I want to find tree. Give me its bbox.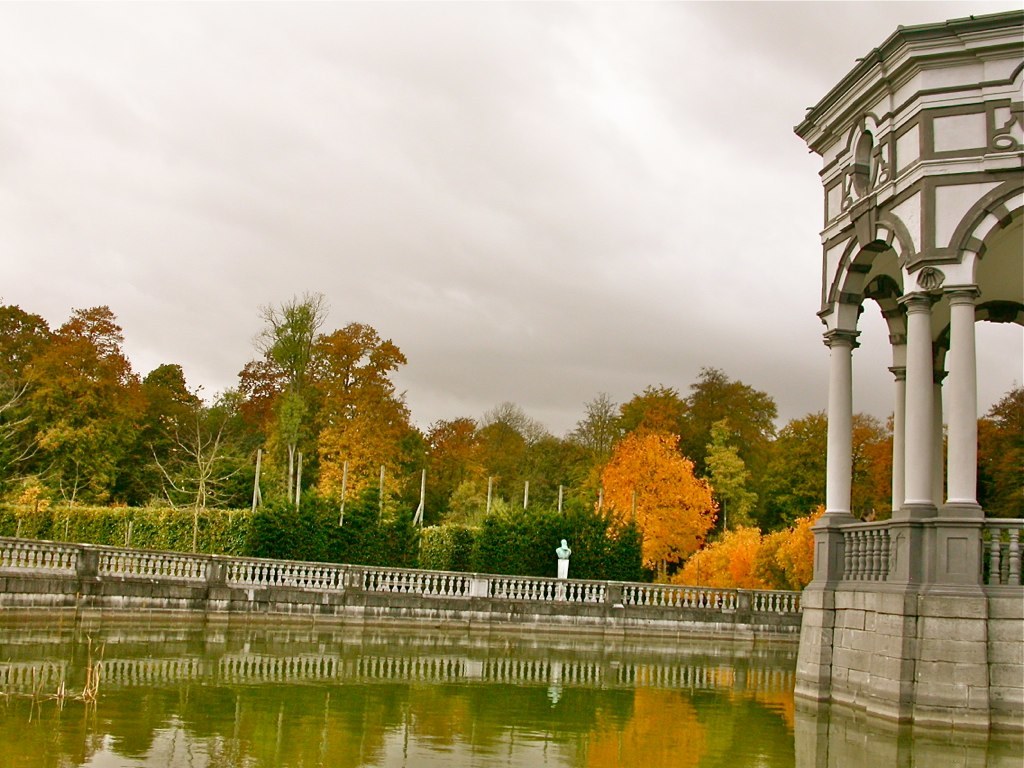
box(413, 409, 493, 513).
